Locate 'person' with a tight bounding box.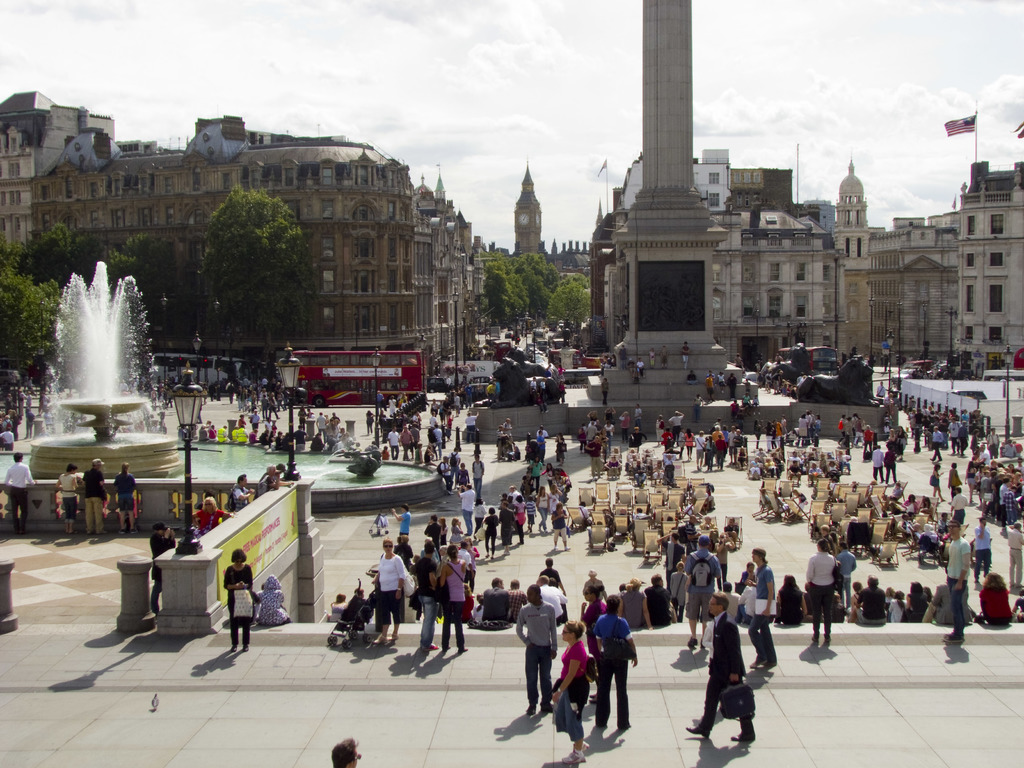
Rect(861, 423, 876, 452).
